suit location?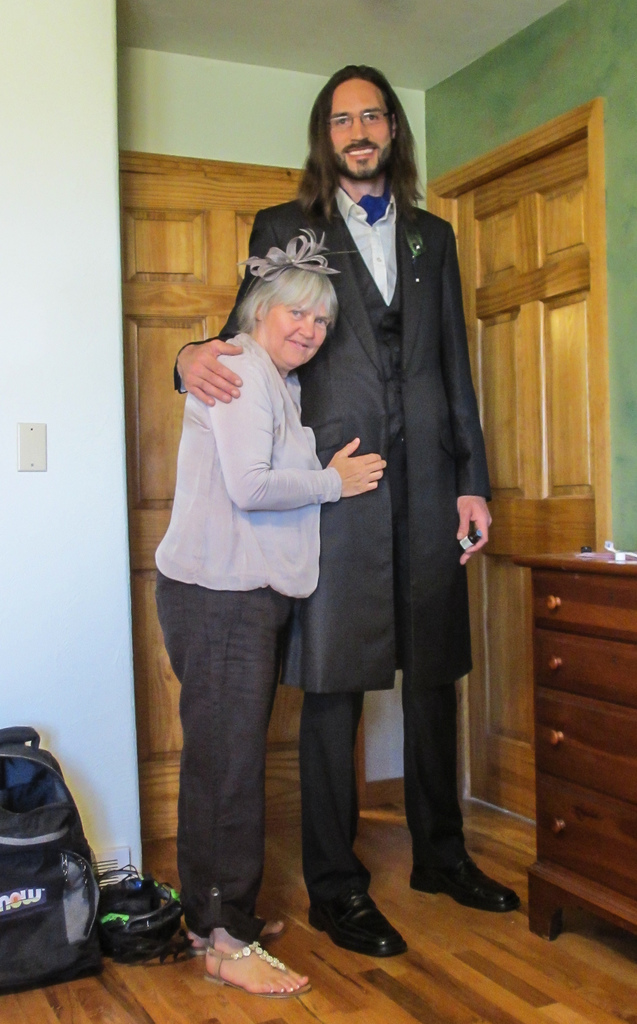
crop(286, 81, 494, 870)
